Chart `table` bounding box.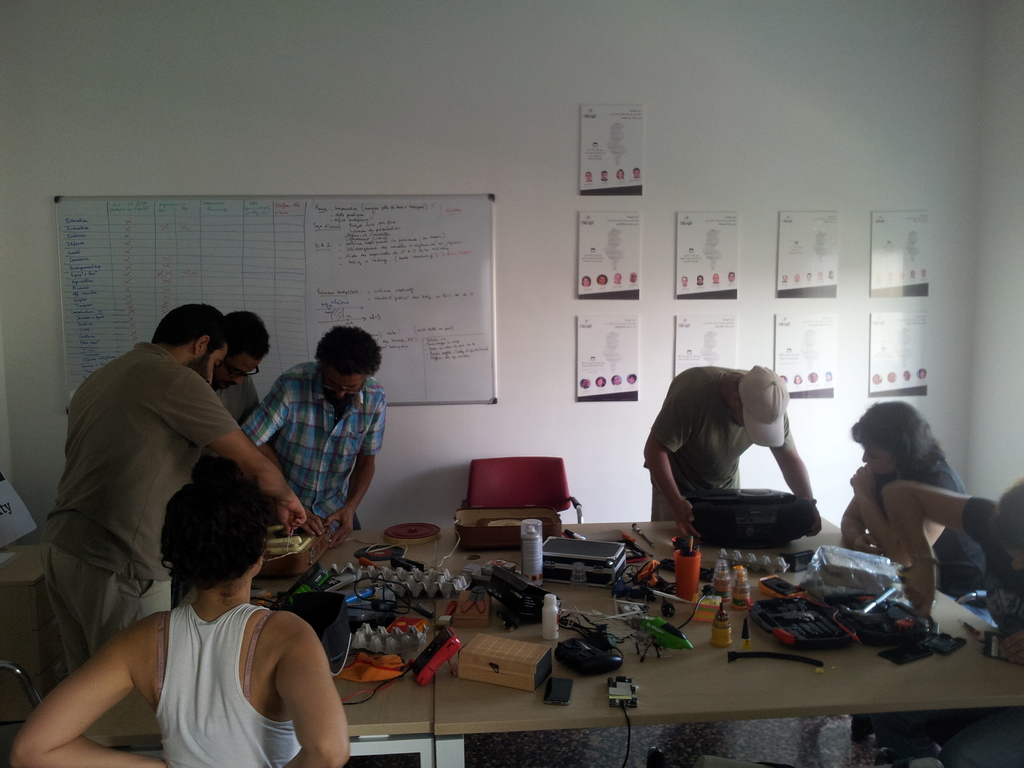
Charted: bbox=[178, 499, 1023, 736].
